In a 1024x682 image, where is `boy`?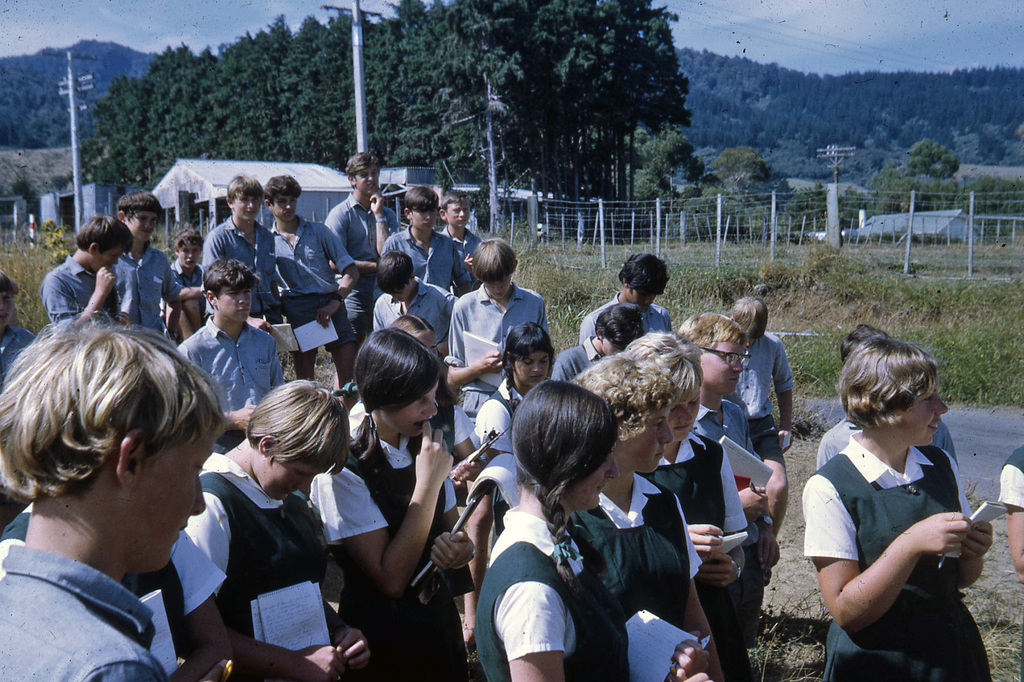
(257, 170, 365, 399).
